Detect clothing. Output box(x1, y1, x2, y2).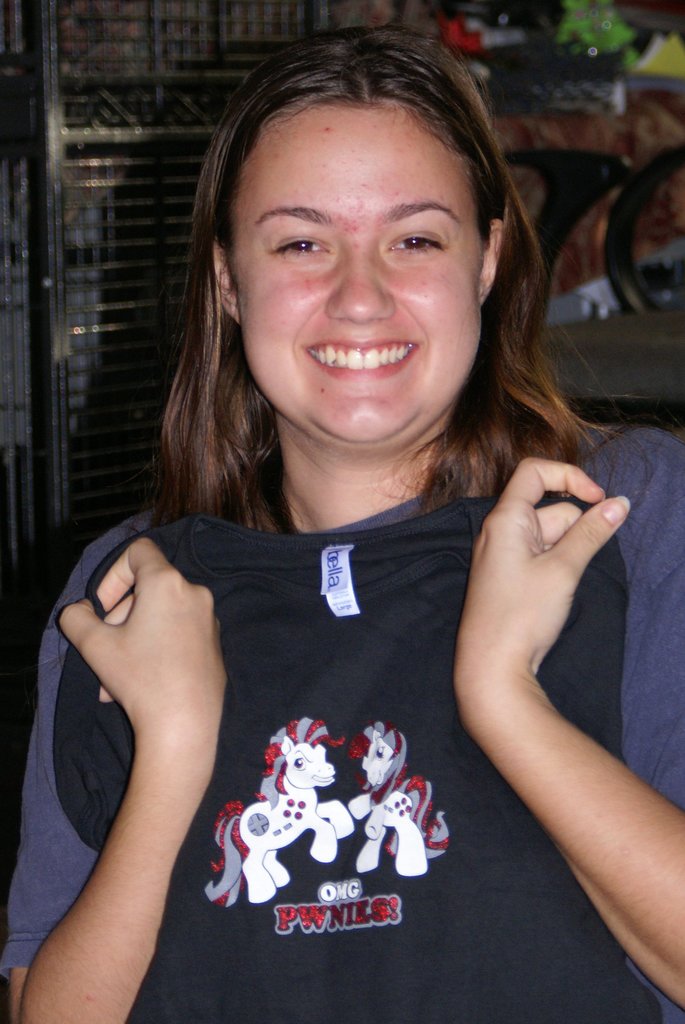
box(0, 407, 684, 1016).
